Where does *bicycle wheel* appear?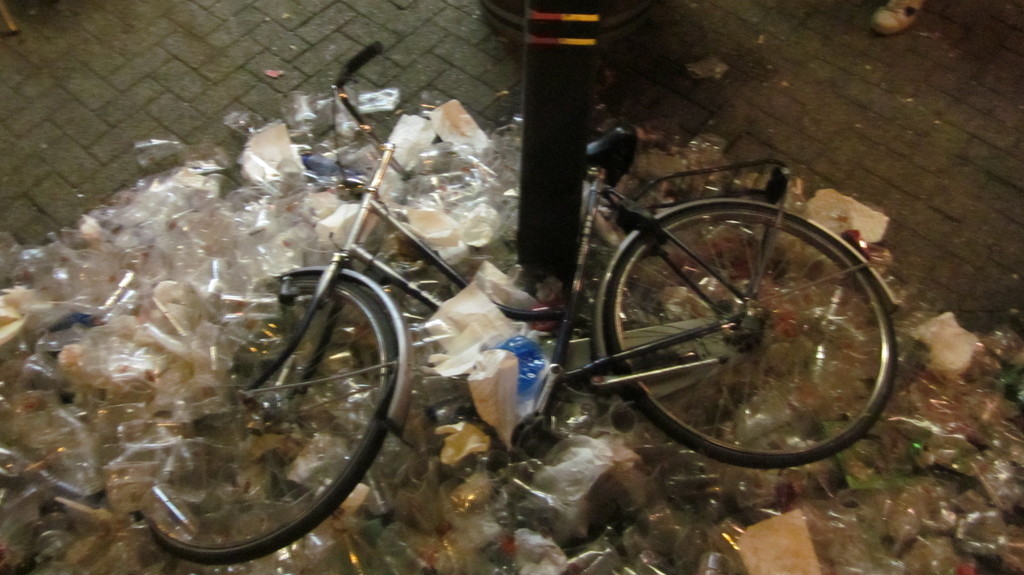
Appears at box=[596, 185, 886, 479].
